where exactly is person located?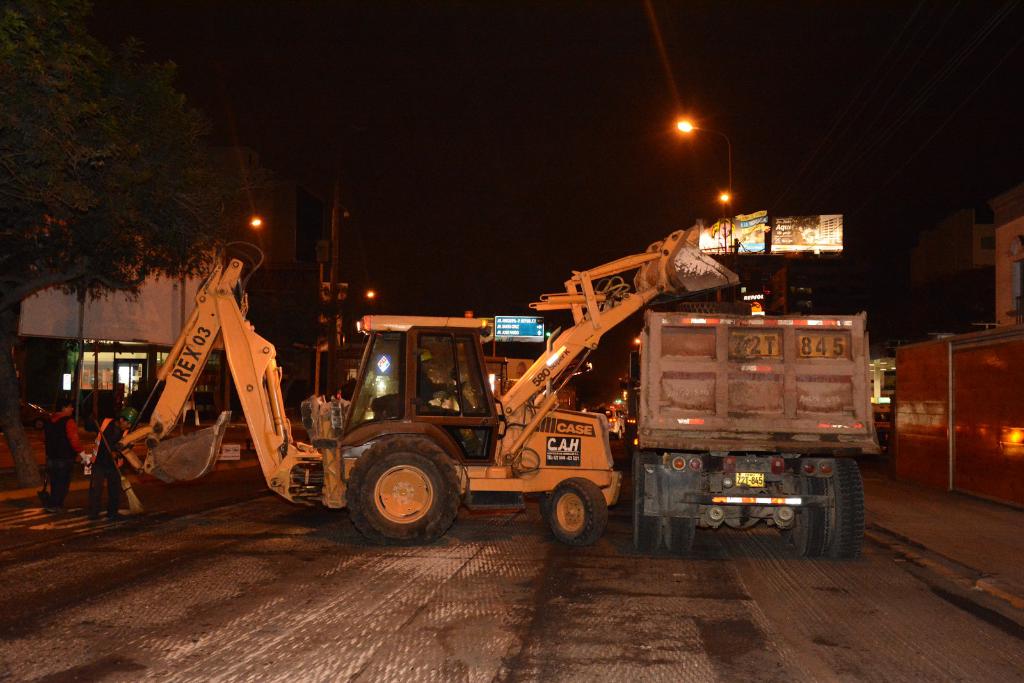
Its bounding box is 413:347:467:449.
